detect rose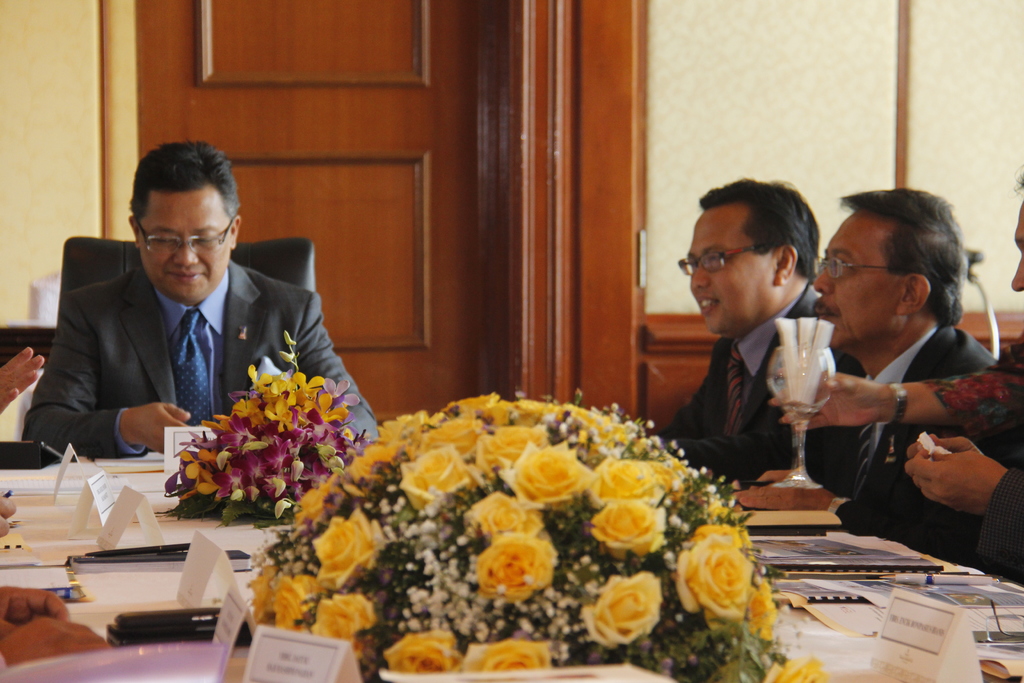
(x1=676, y1=527, x2=758, y2=621)
